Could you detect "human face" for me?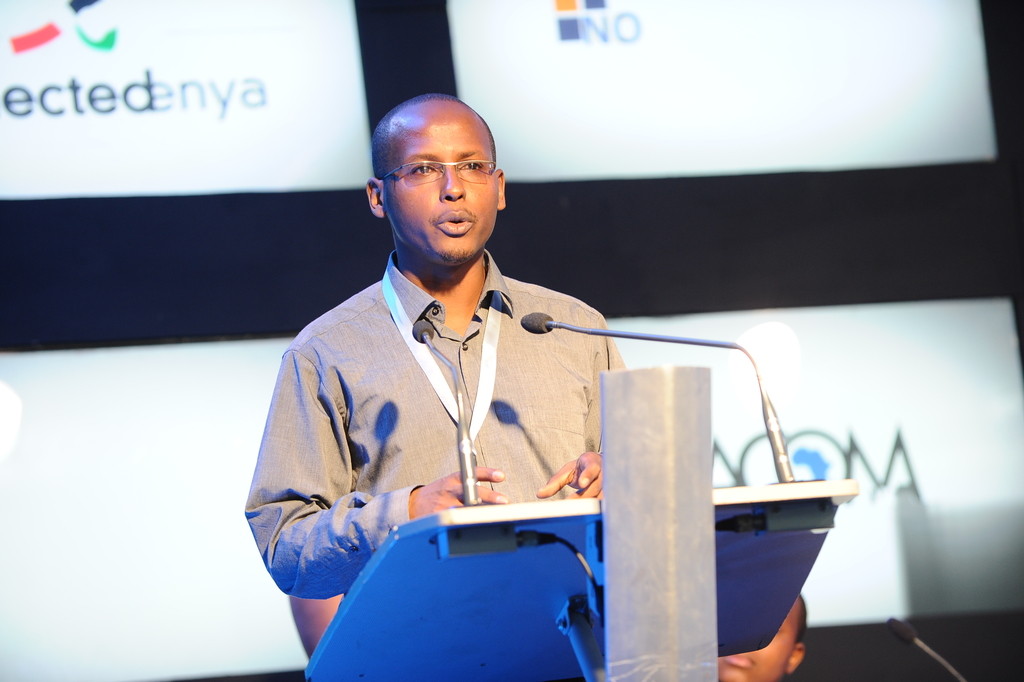
Detection result: 382:99:498:263.
